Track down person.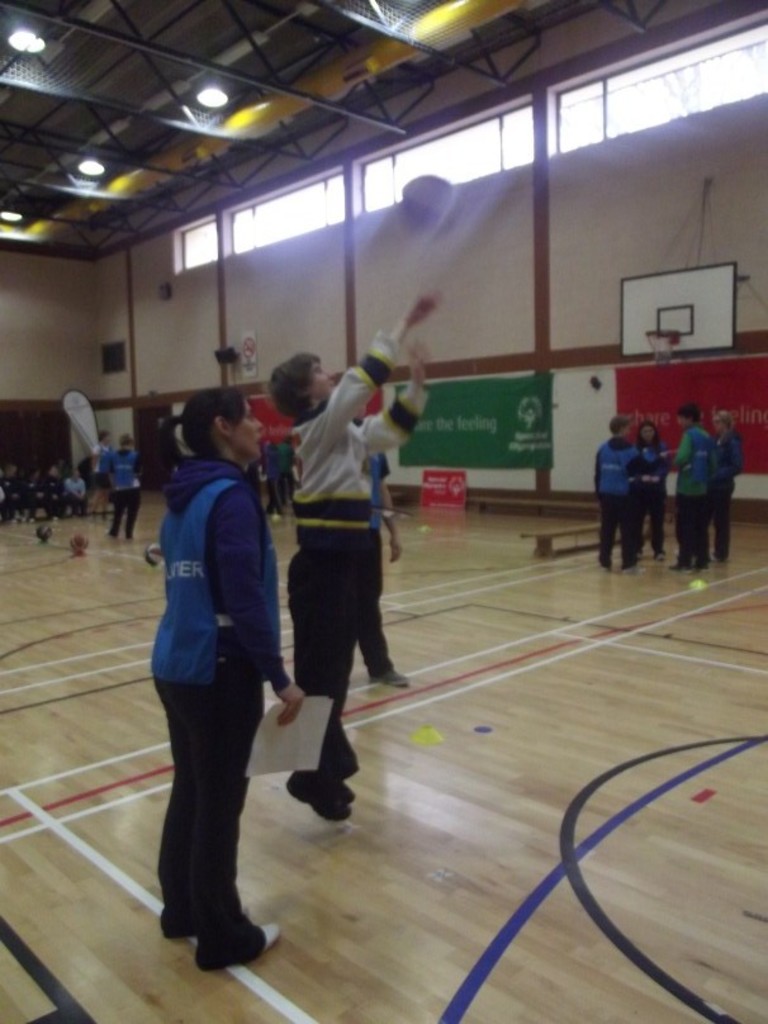
Tracked to x1=707 y1=404 x2=738 y2=564.
